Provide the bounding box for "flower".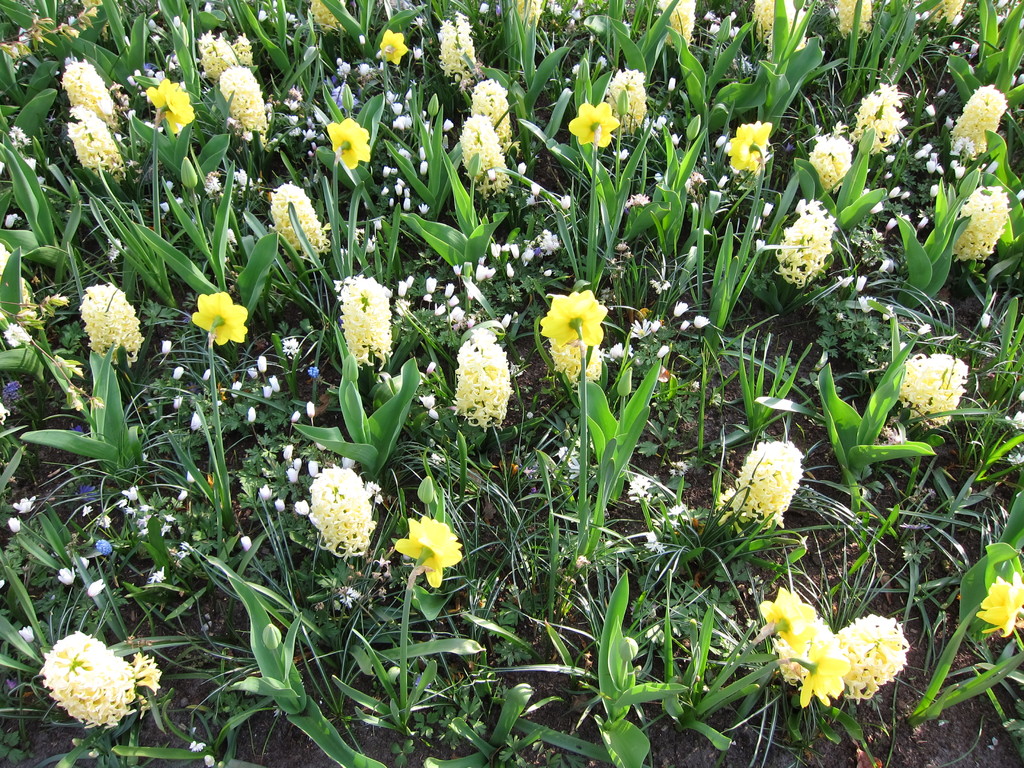
crop(246, 405, 258, 426).
